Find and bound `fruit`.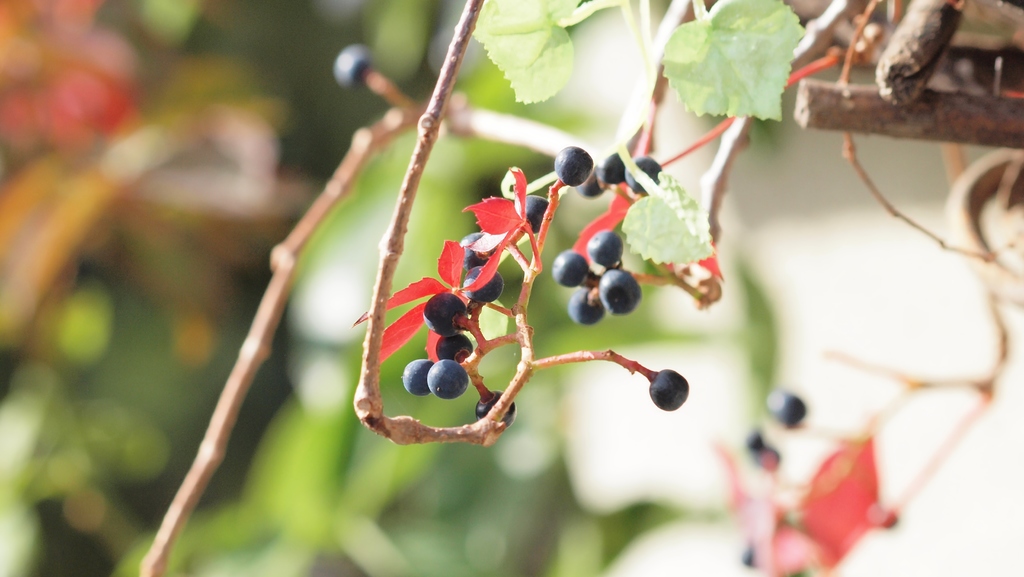
Bound: region(770, 391, 810, 428).
